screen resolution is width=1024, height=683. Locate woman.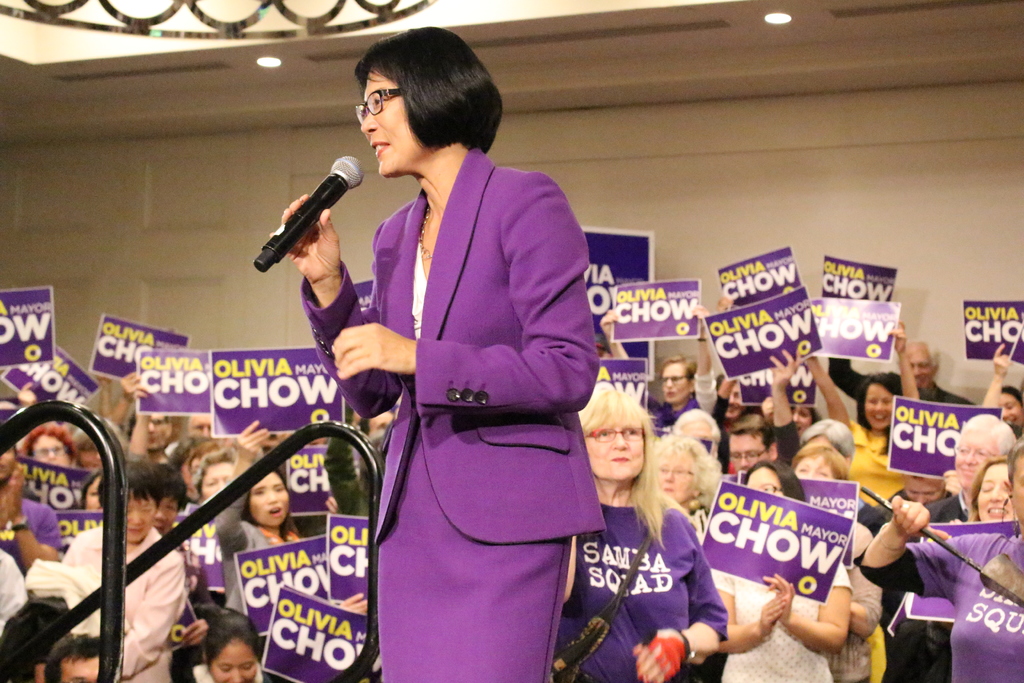
BBox(785, 440, 885, 682).
